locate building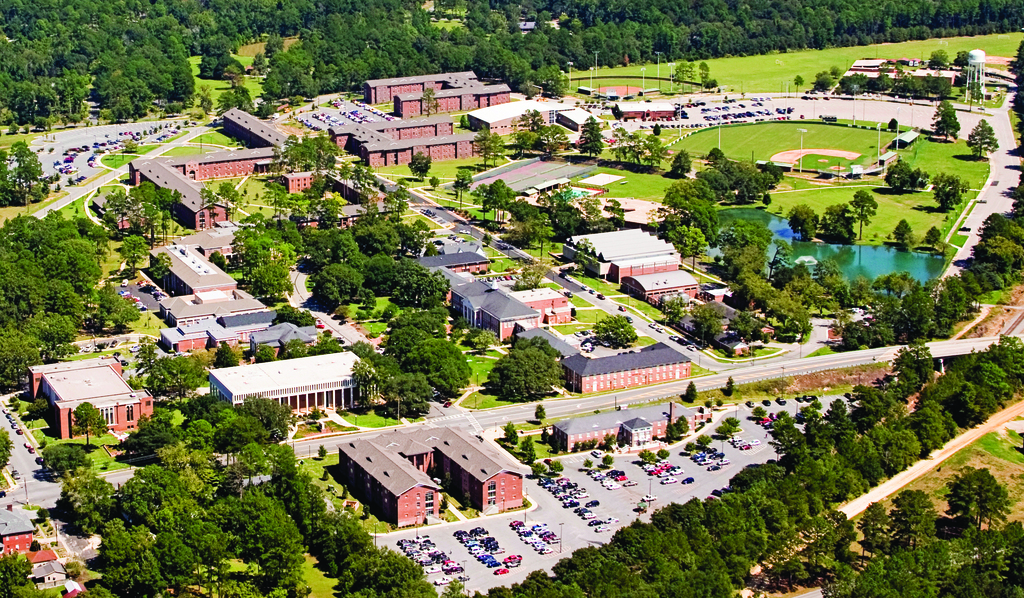
<box>551,401,692,456</box>
